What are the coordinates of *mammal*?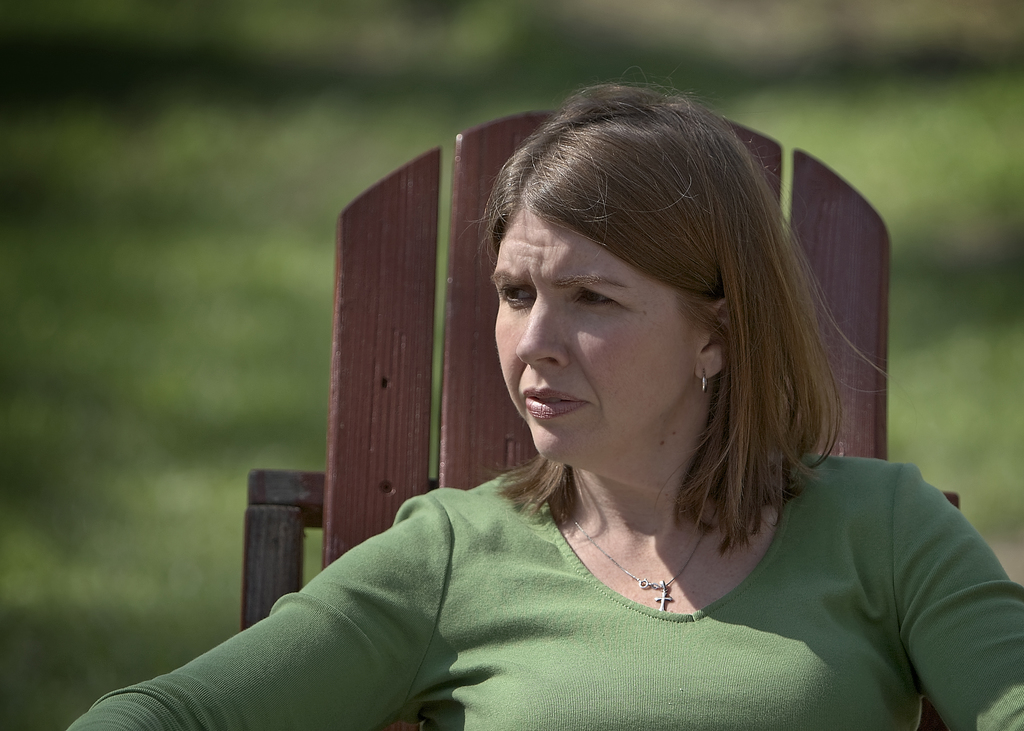
<region>139, 127, 1018, 723</region>.
